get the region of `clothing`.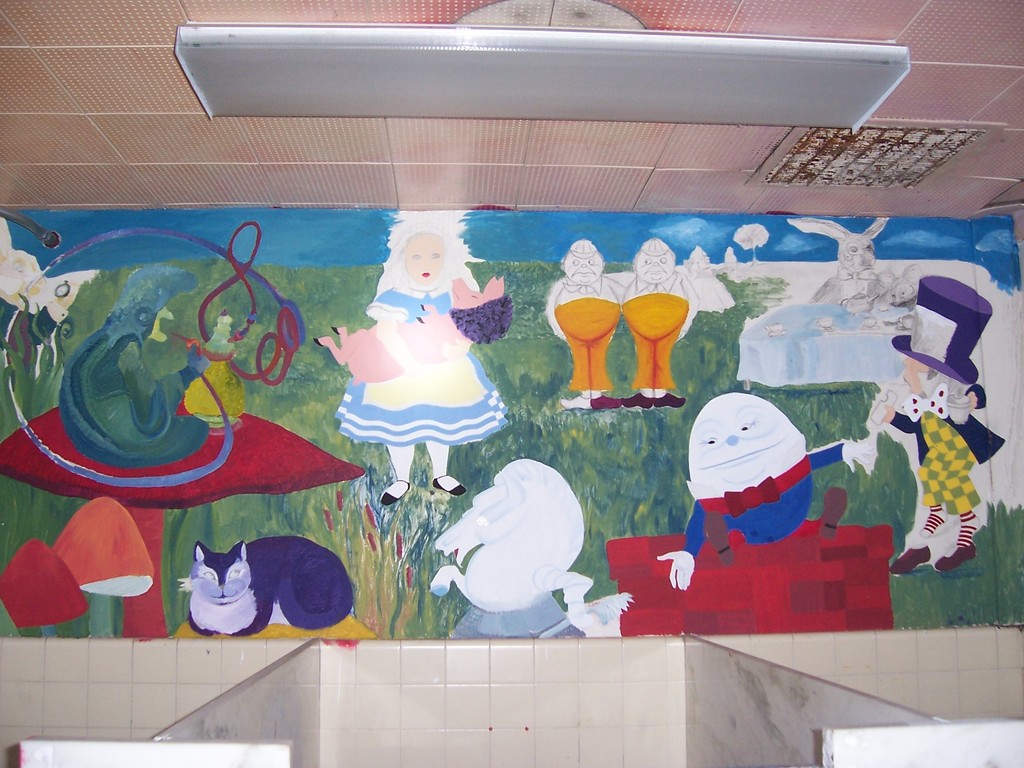
bbox=(321, 257, 502, 452).
